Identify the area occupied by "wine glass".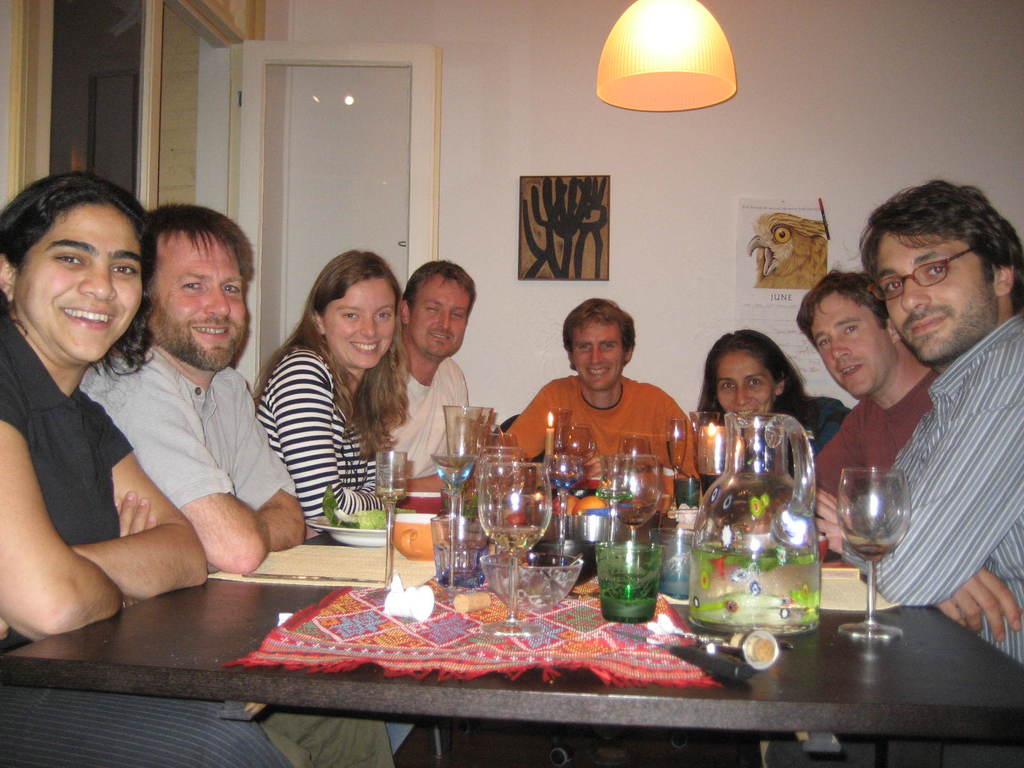
Area: box=[836, 469, 909, 637].
